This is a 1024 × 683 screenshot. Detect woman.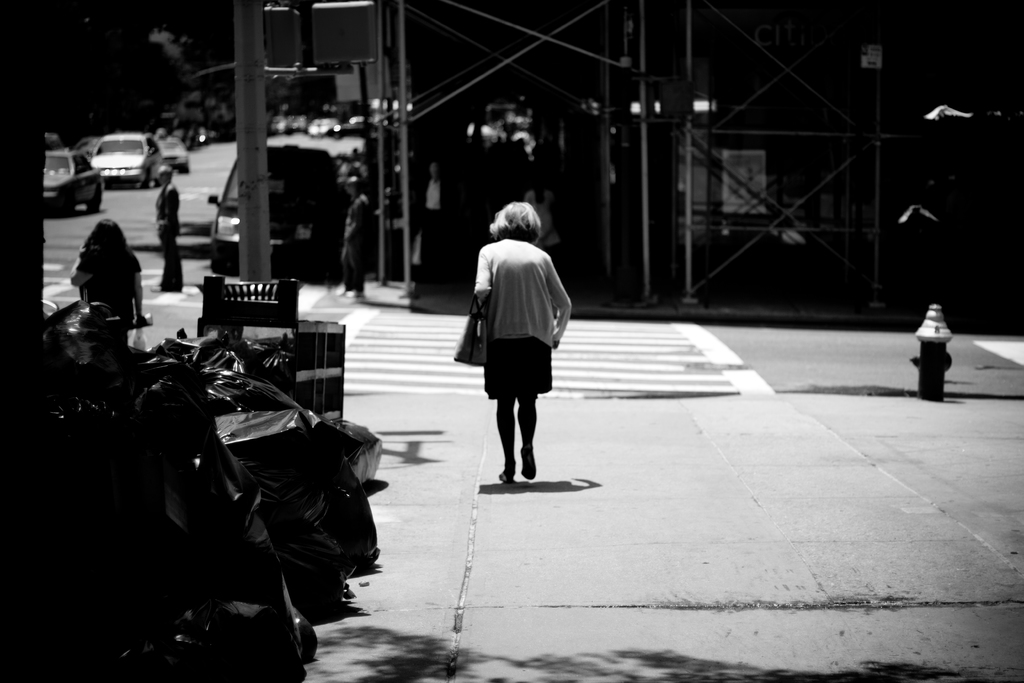
(left=472, top=202, right=572, bottom=484).
